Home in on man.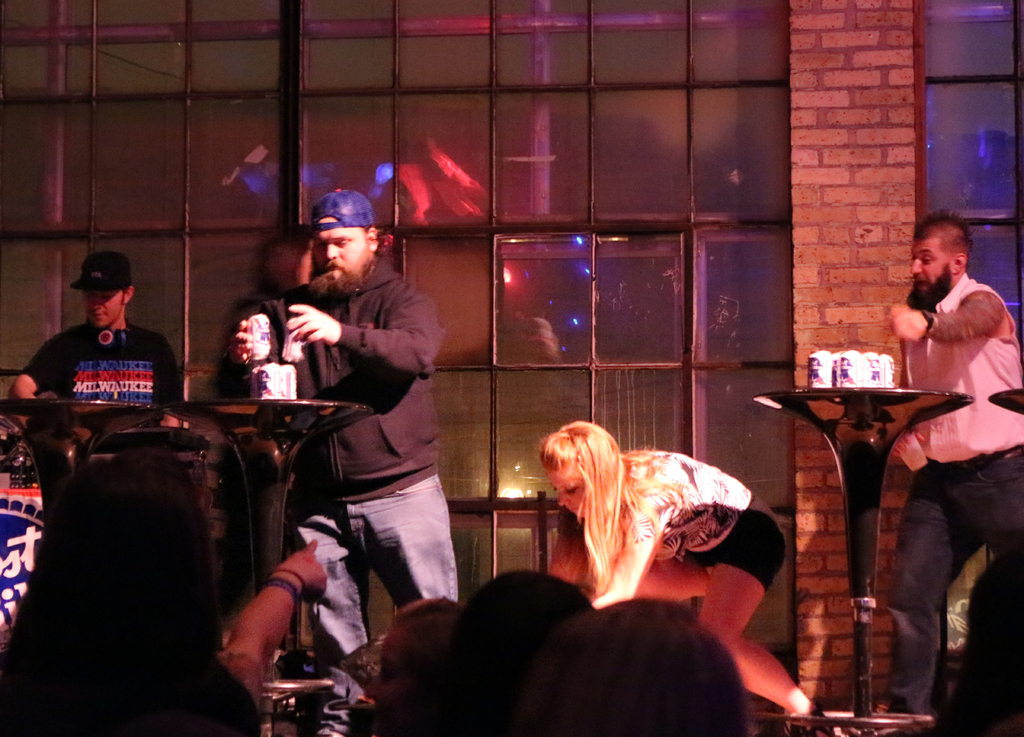
Homed in at box=[234, 185, 463, 736].
